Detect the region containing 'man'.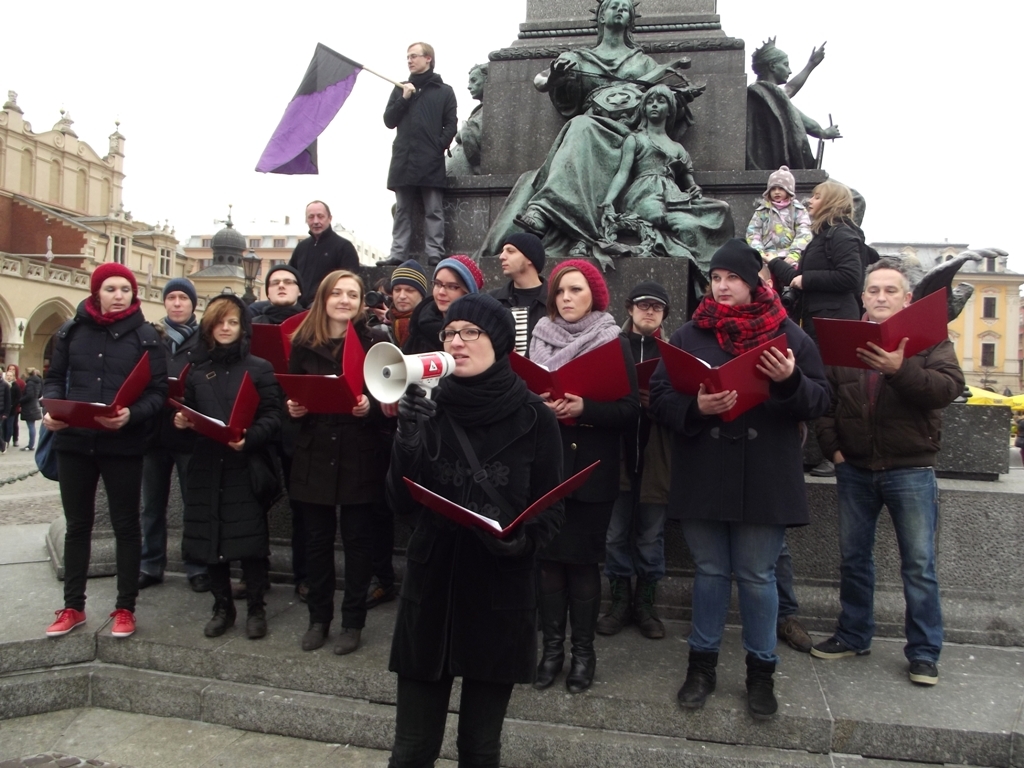
[x1=443, y1=59, x2=487, y2=181].
